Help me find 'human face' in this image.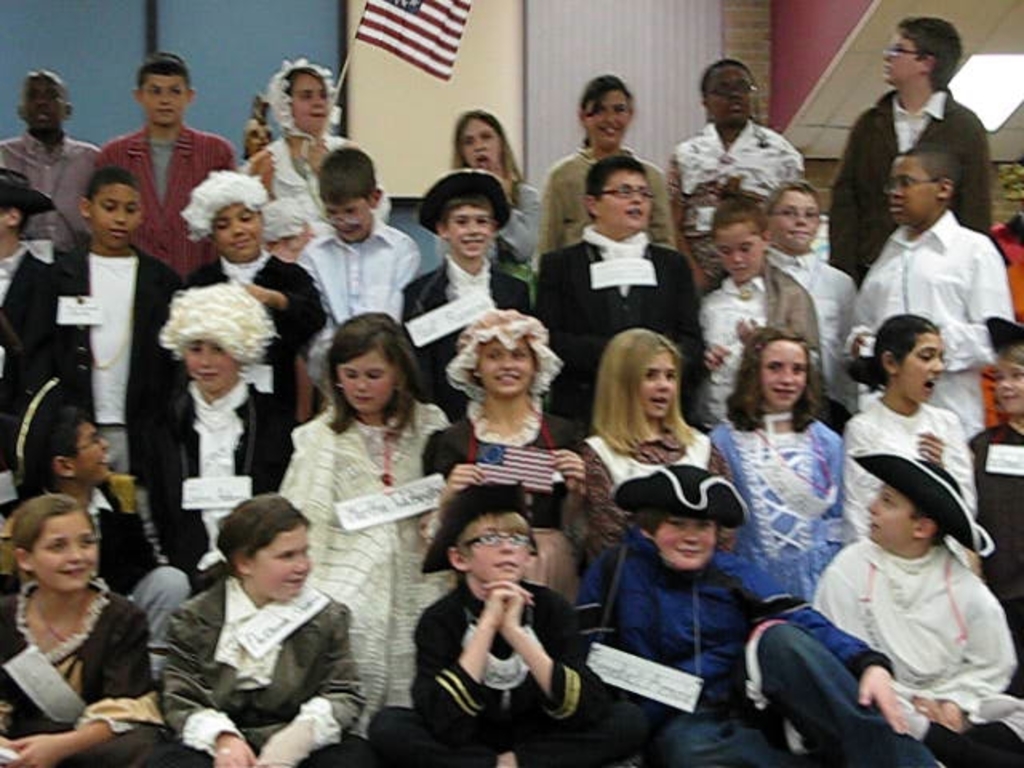
Found it: [x1=29, y1=514, x2=94, y2=595].
